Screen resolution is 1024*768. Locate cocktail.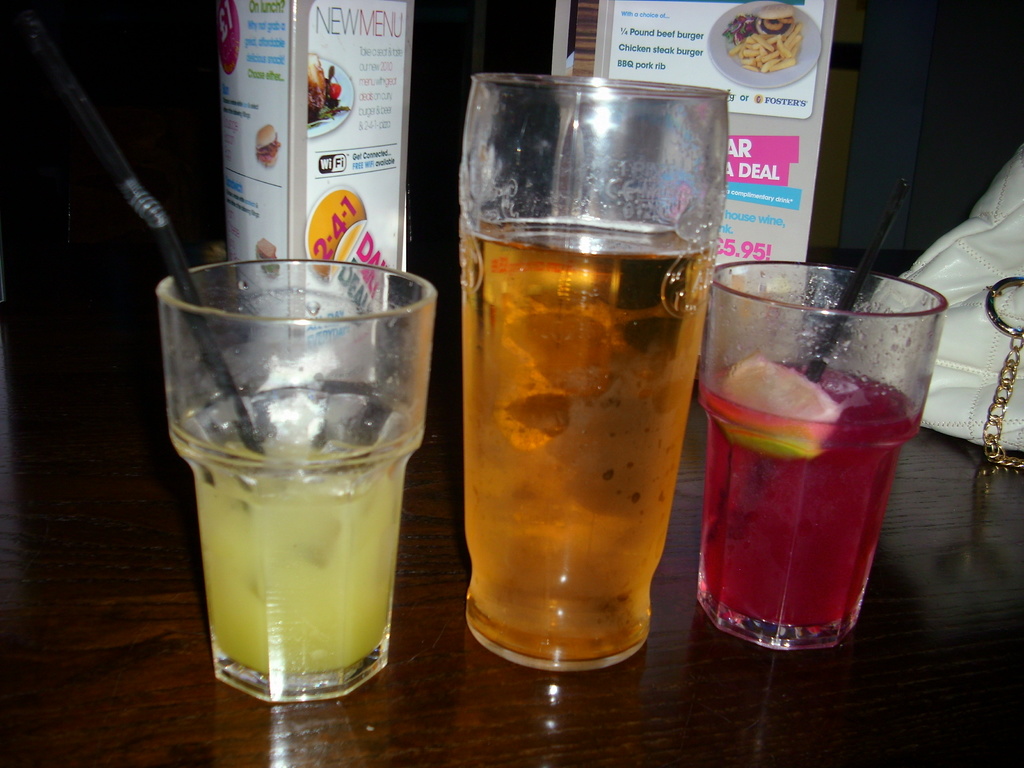
460, 73, 728, 679.
